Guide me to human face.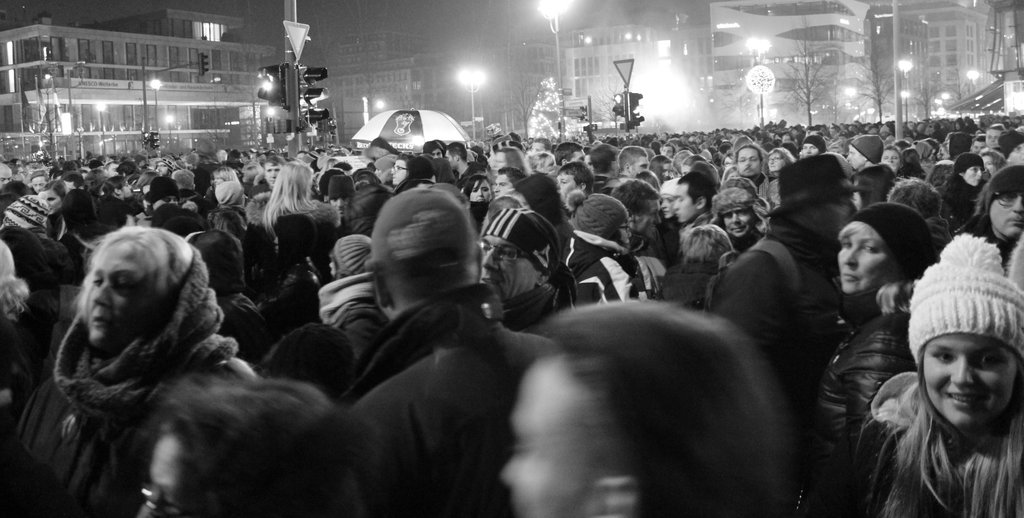
Guidance: 481, 346, 639, 517.
